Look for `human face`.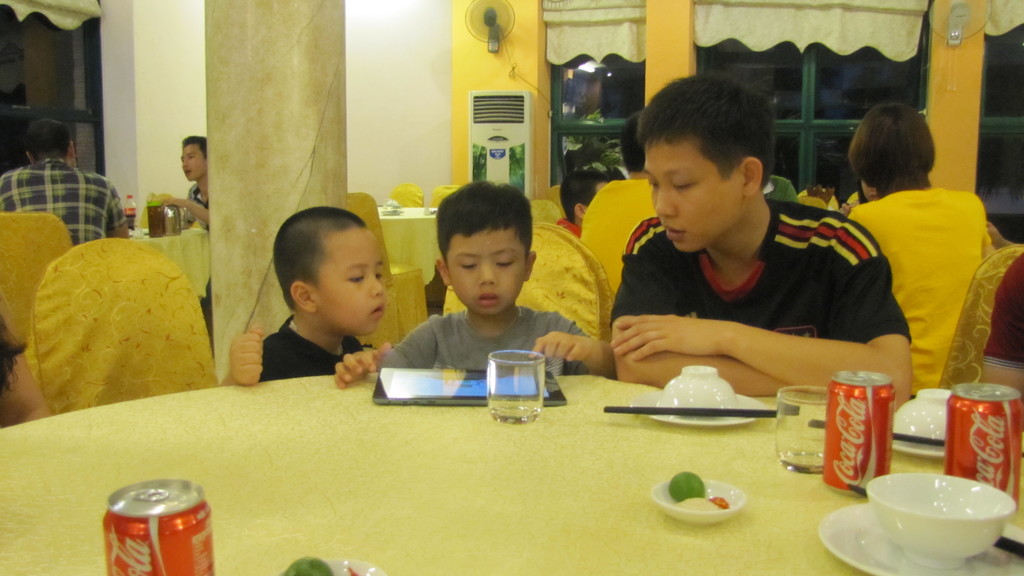
Found: [443,222,527,322].
